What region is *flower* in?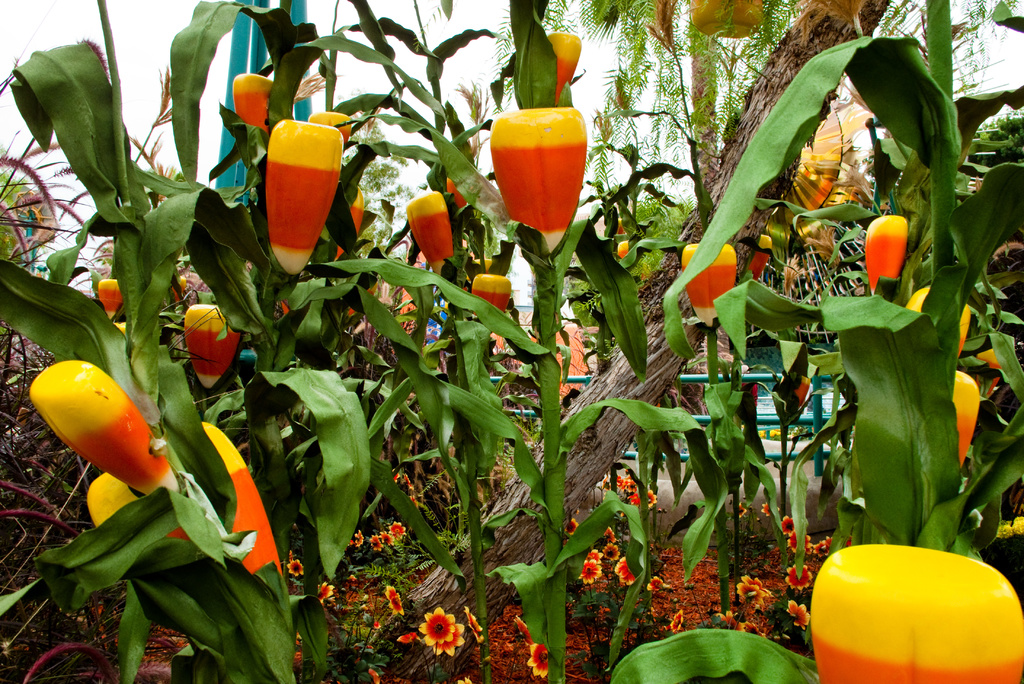
locate(26, 360, 184, 493).
